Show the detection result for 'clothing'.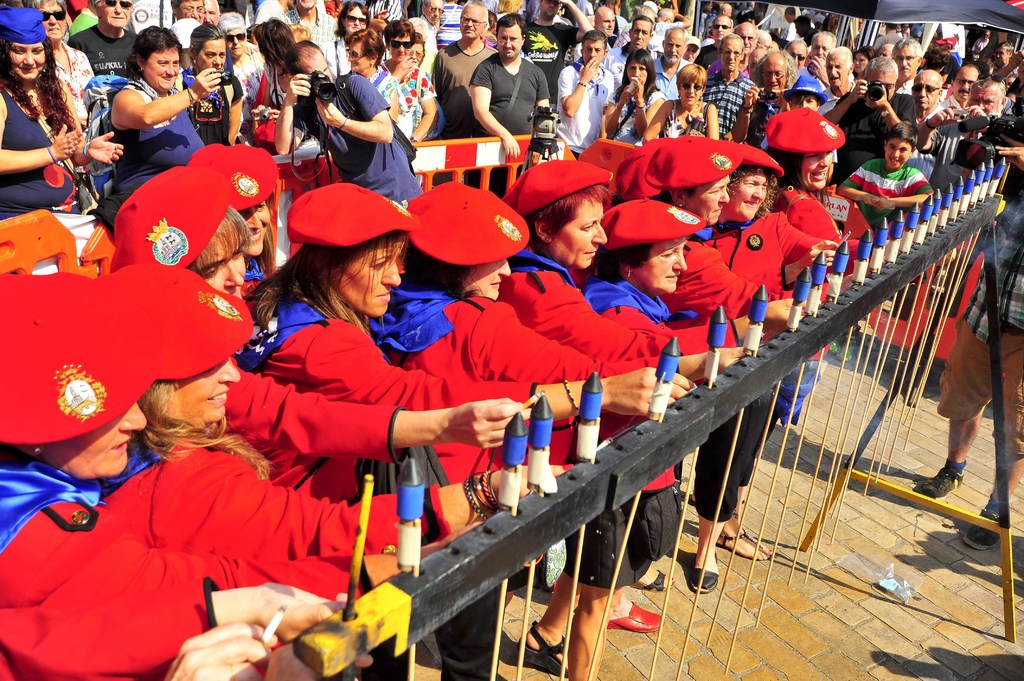
region(116, 82, 214, 169).
